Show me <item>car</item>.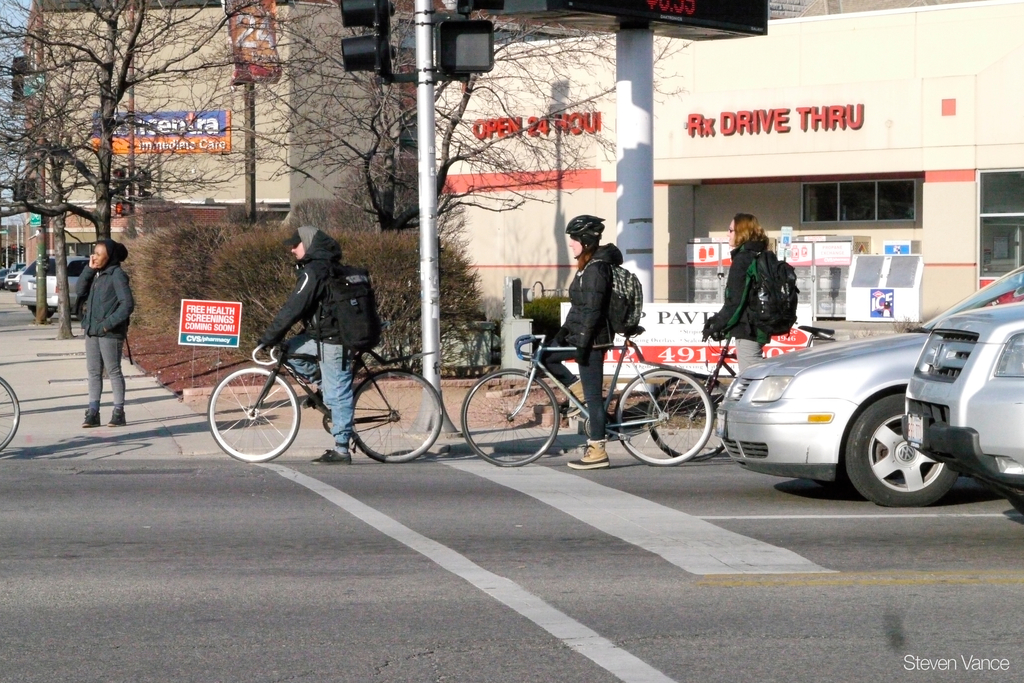
<item>car</item> is here: <bbox>21, 255, 90, 324</bbox>.
